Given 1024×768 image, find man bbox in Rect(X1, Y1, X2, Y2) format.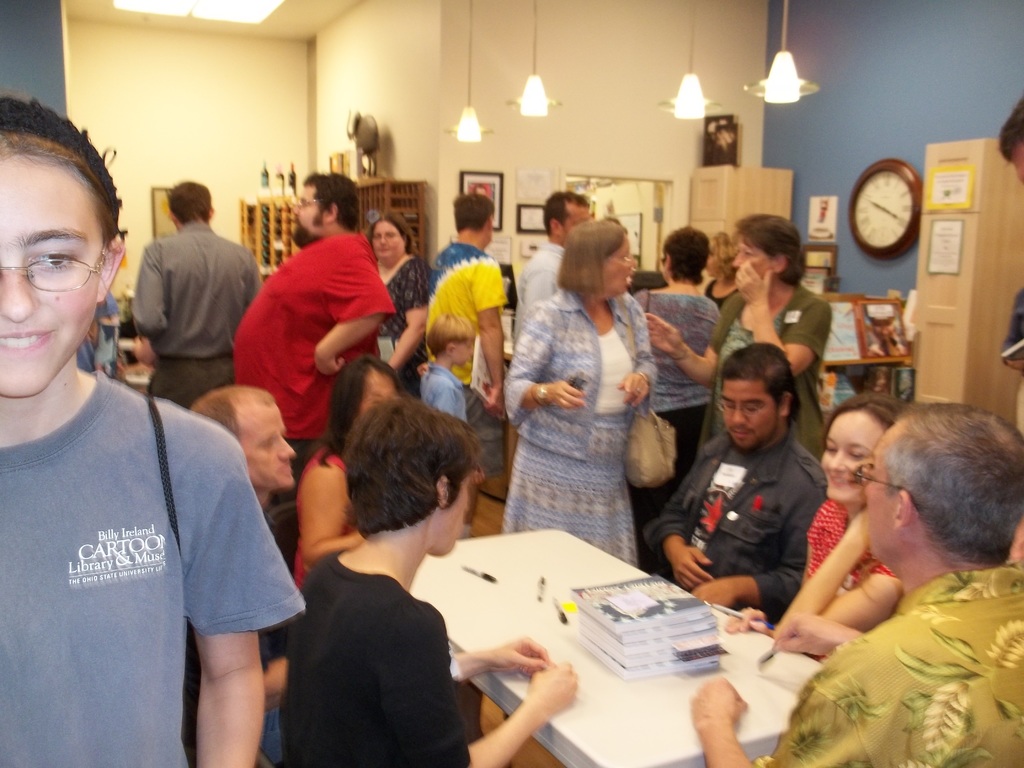
Rect(218, 164, 397, 500).
